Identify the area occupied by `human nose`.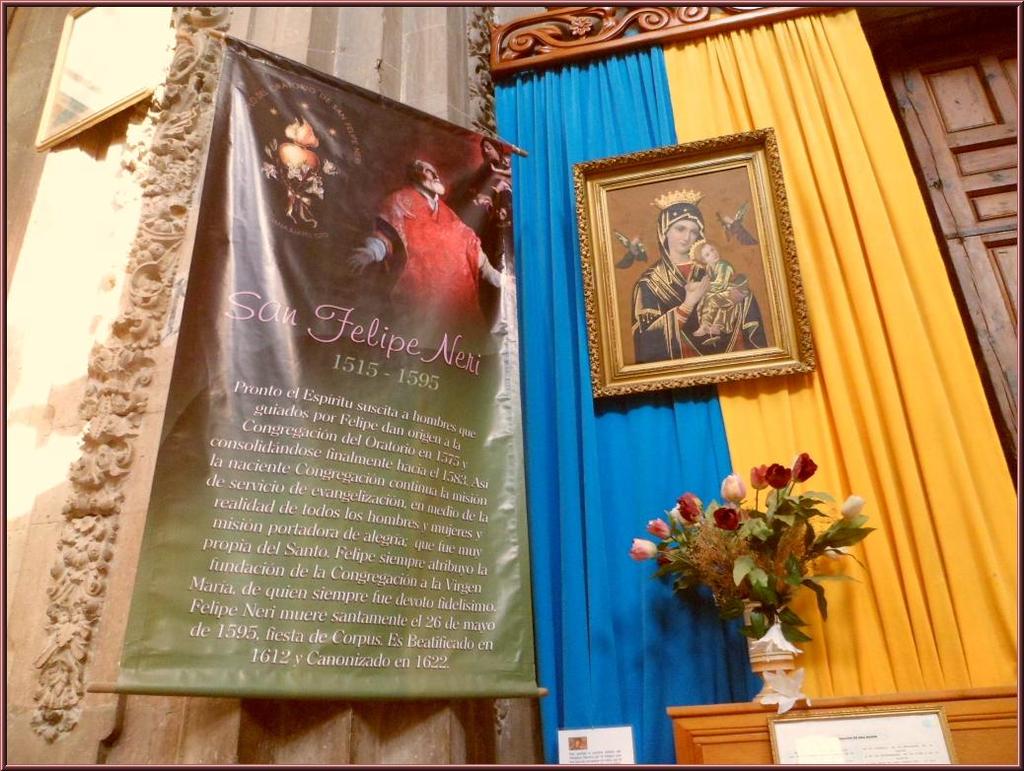
Area: [x1=483, y1=147, x2=486, y2=151].
